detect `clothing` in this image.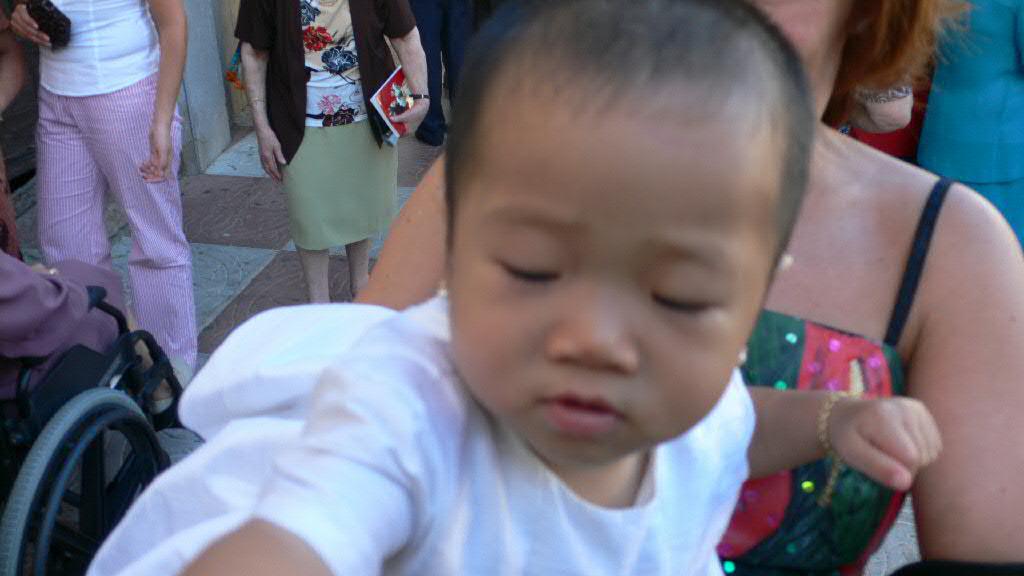
Detection: BBox(917, 0, 1023, 247).
